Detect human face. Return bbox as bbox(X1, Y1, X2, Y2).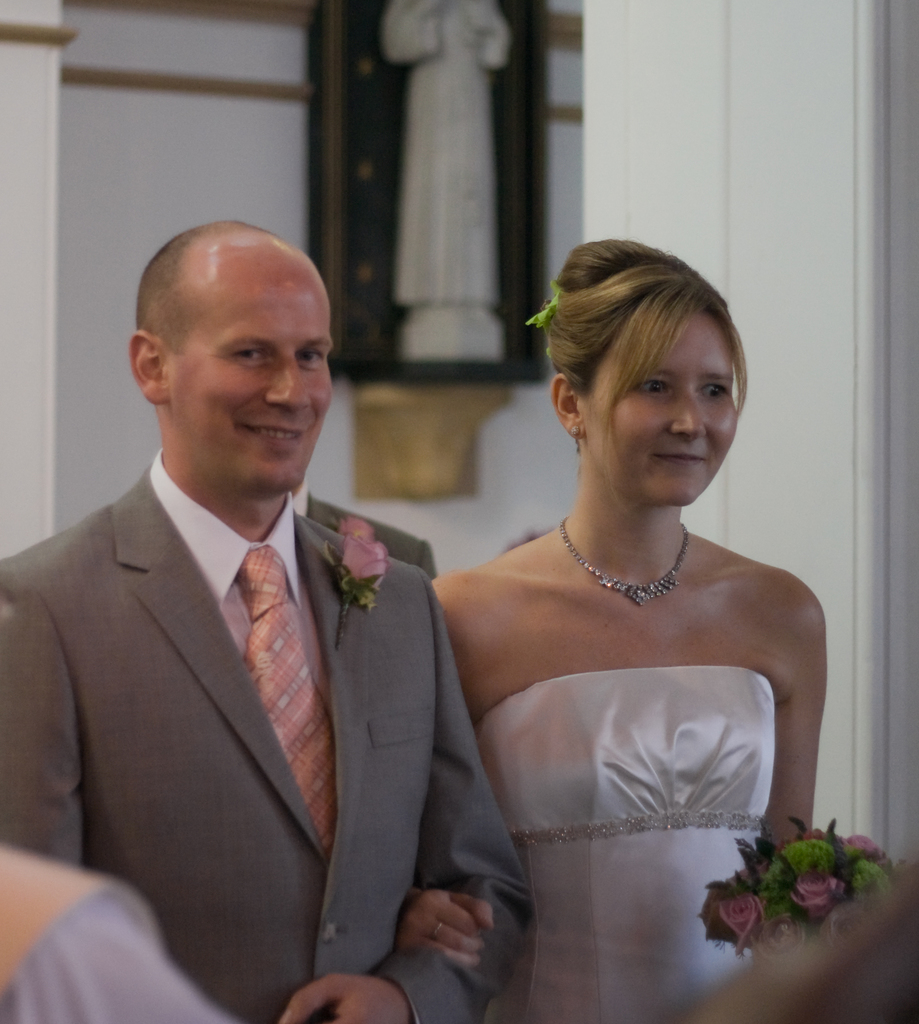
bbox(170, 260, 328, 496).
